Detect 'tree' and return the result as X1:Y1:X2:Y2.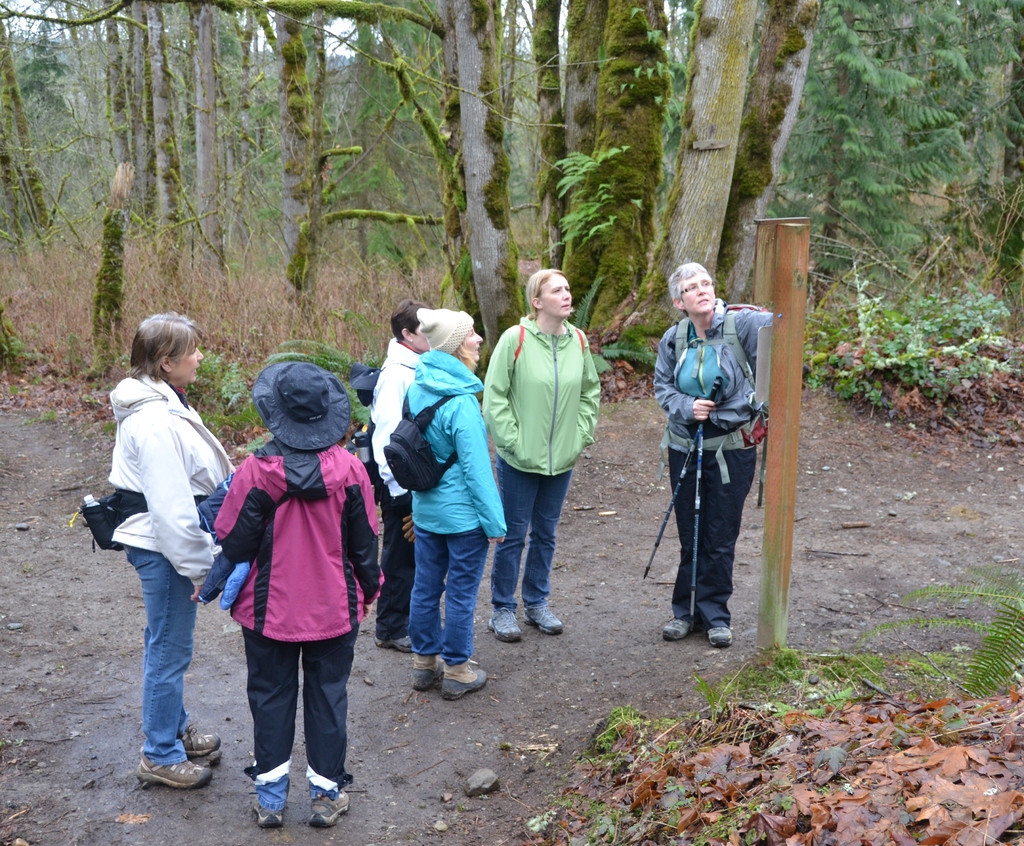
0:0:1023:405.
